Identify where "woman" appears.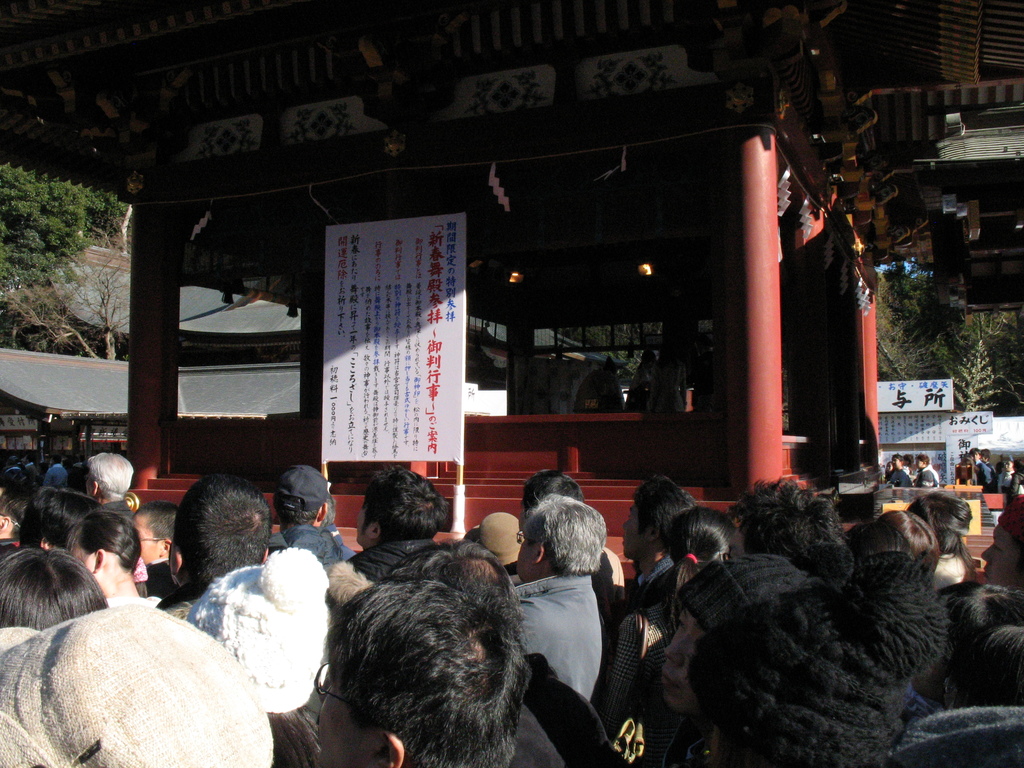
Appears at pyautogui.locateOnScreen(594, 502, 741, 717).
